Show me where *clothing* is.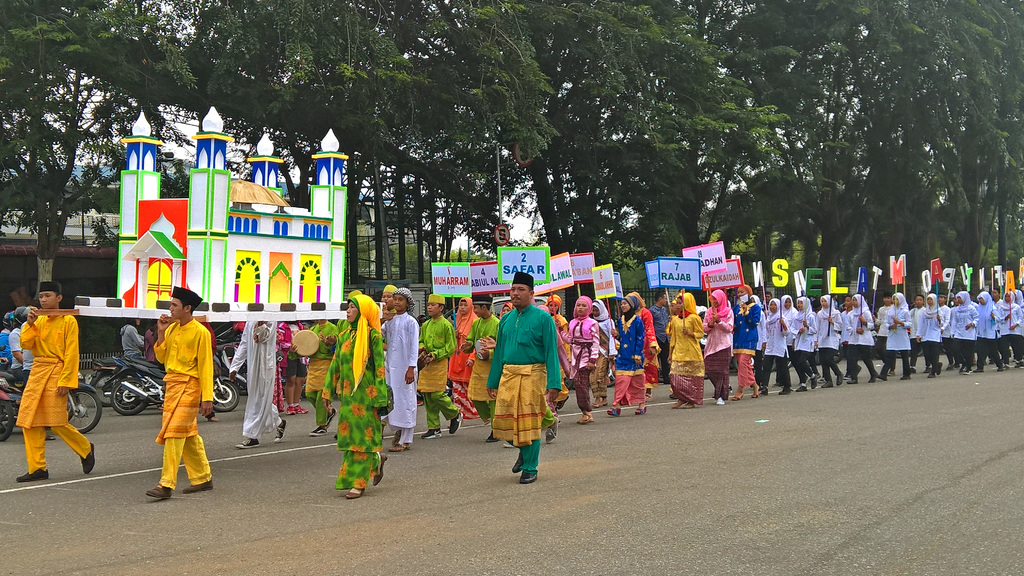
*clothing* is at crop(614, 317, 647, 406).
